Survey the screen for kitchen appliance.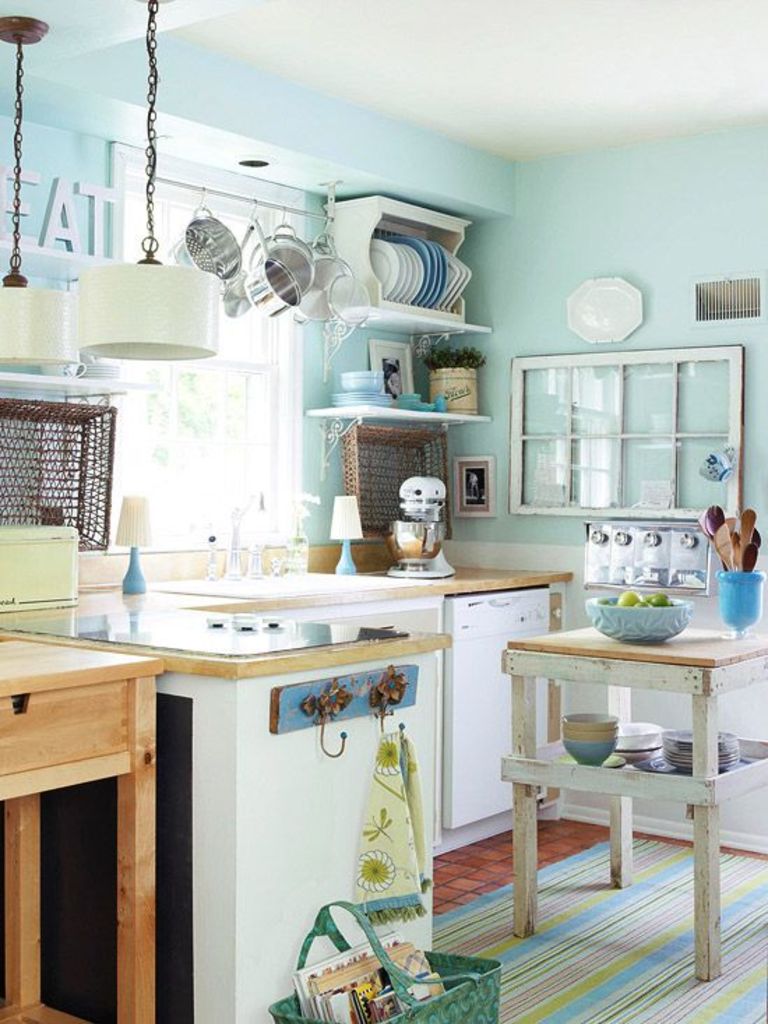
Survey found: bbox=[395, 478, 450, 521].
